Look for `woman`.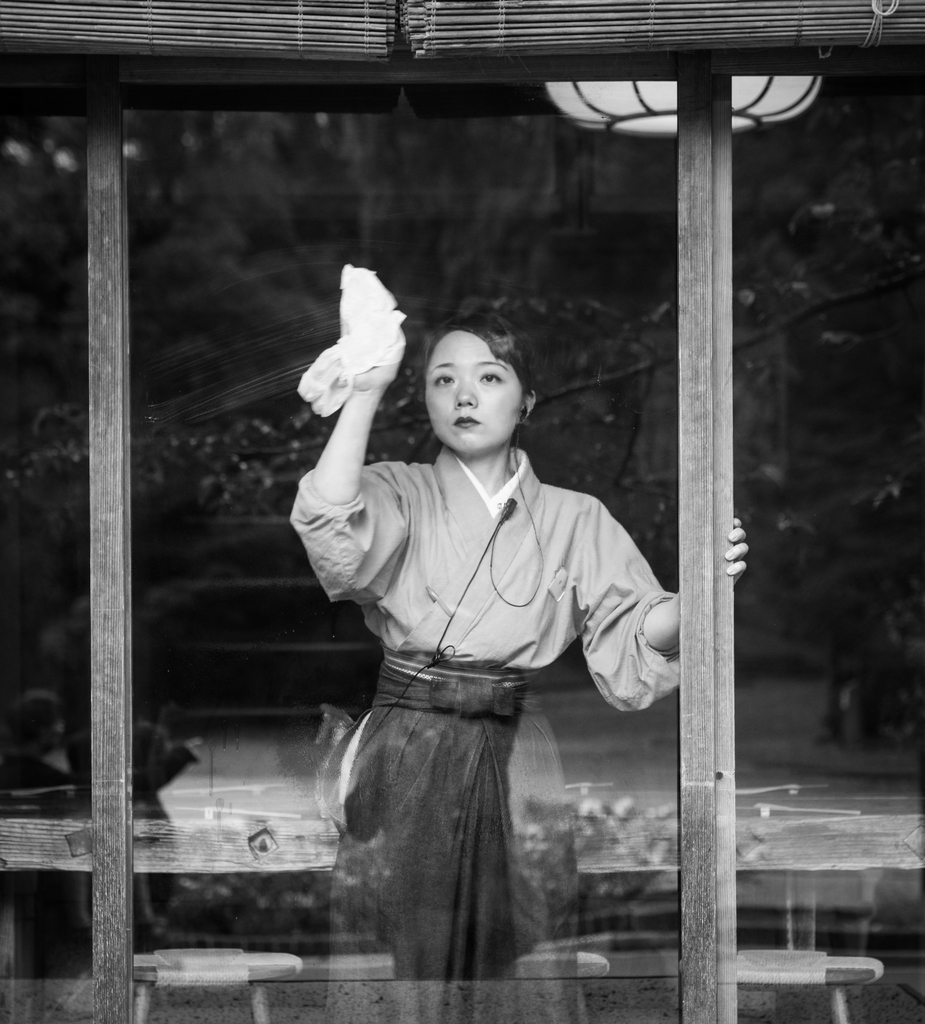
Found: 275, 273, 685, 995.
